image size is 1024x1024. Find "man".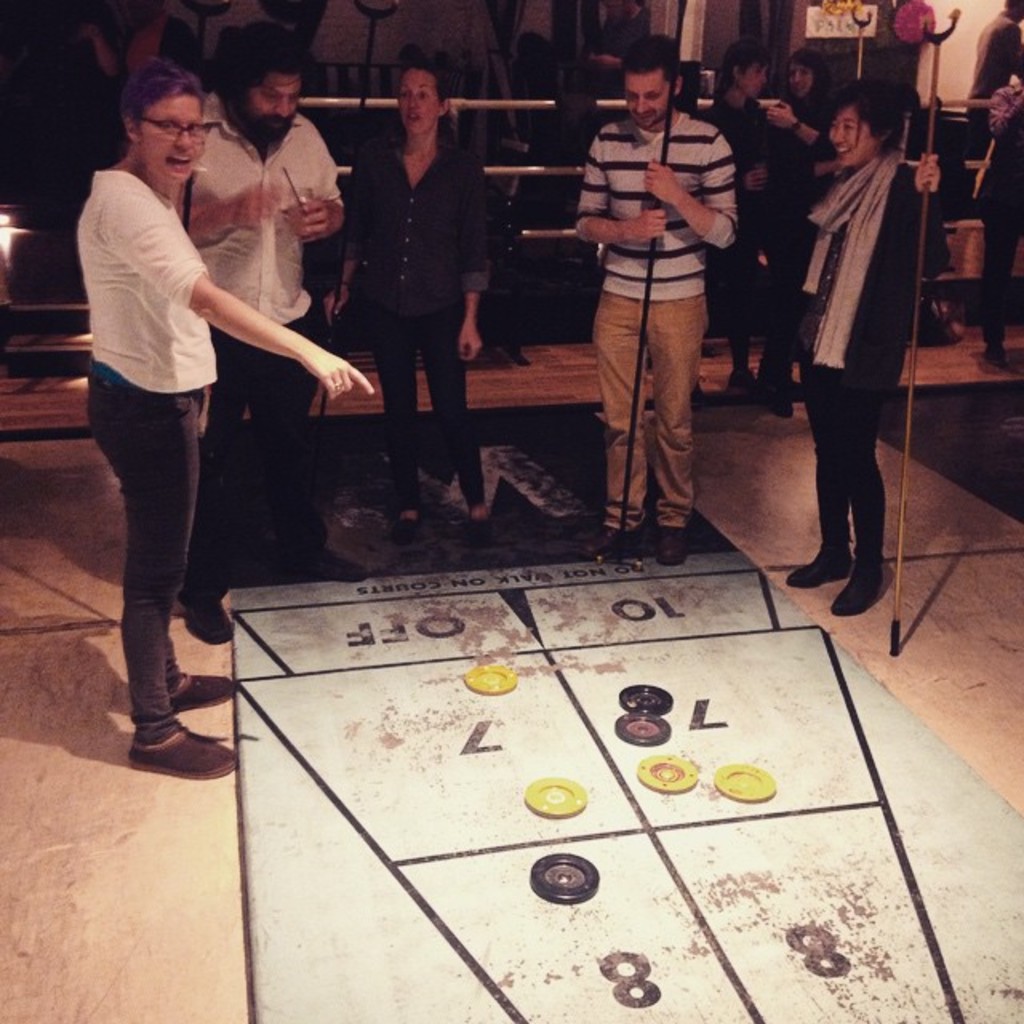
pyautogui.locateOnScreen(160, 11, 370, 648).
